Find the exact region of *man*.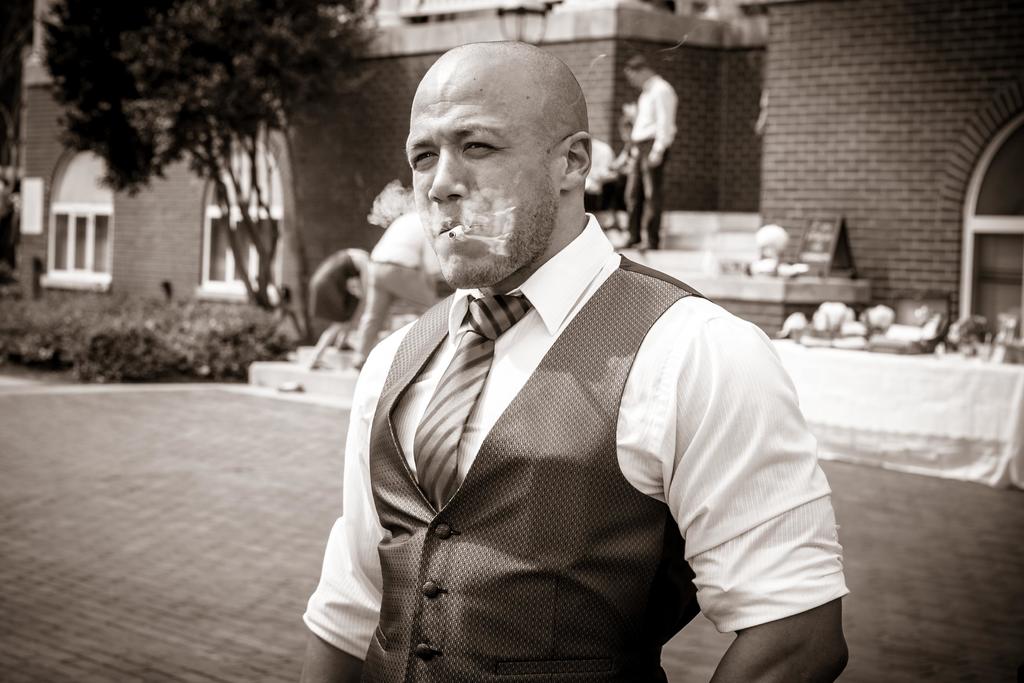
Exact region: [left=353, top=206, right=450, bottom=372].
